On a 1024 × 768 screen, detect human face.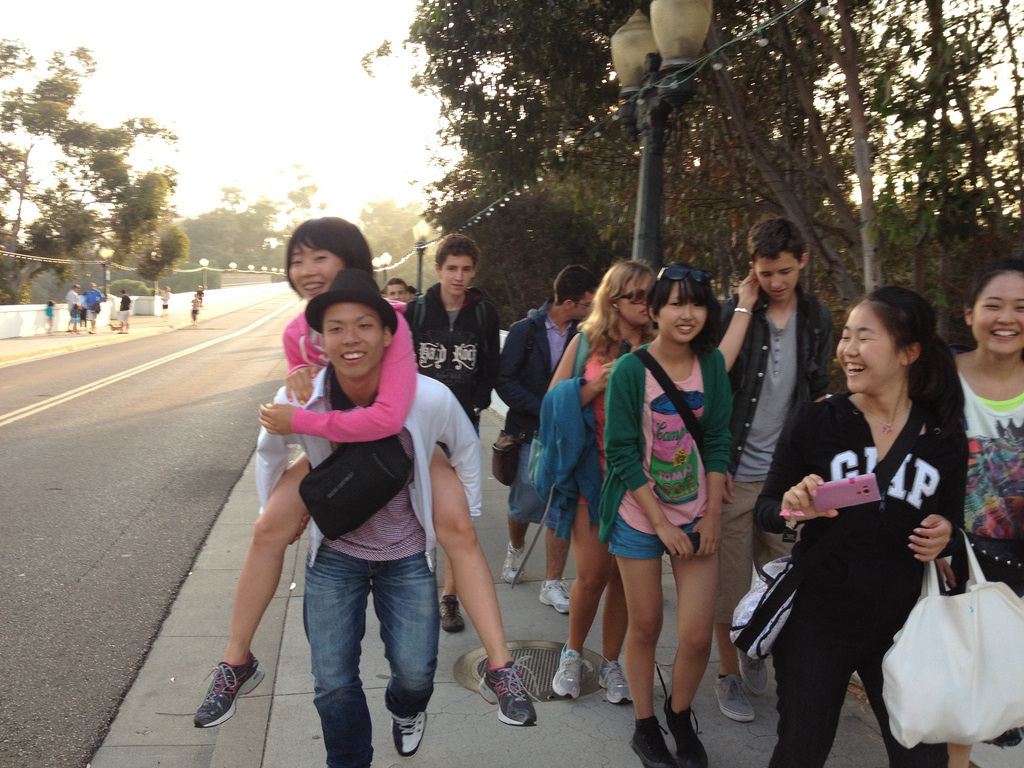
[573,289,592,322].
